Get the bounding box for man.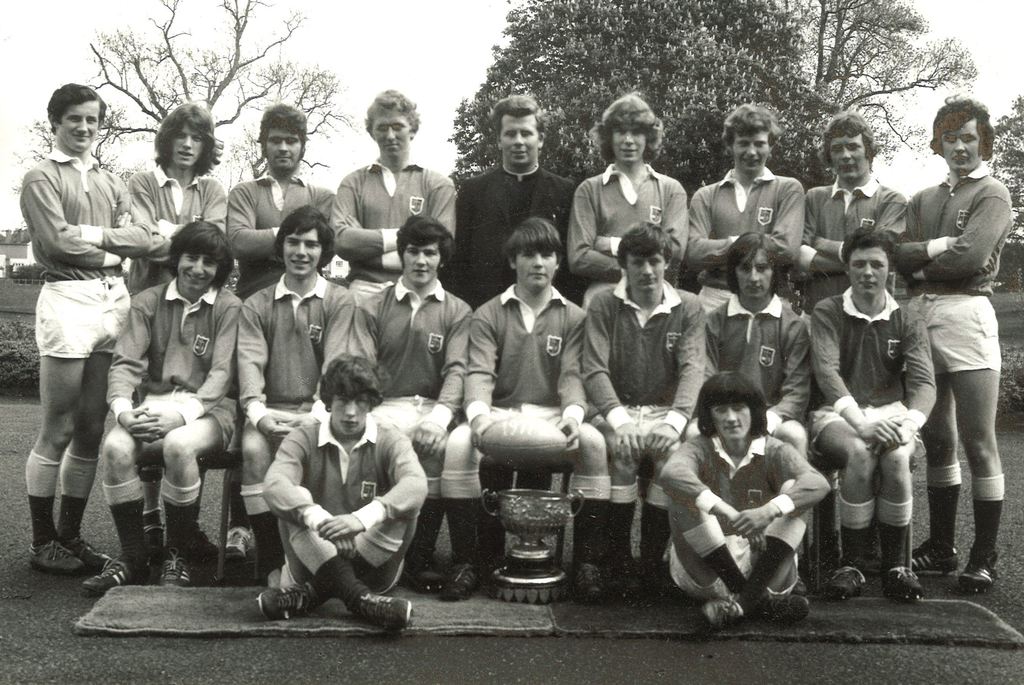
x1=809, y1=224, x2=936, y2=595.
